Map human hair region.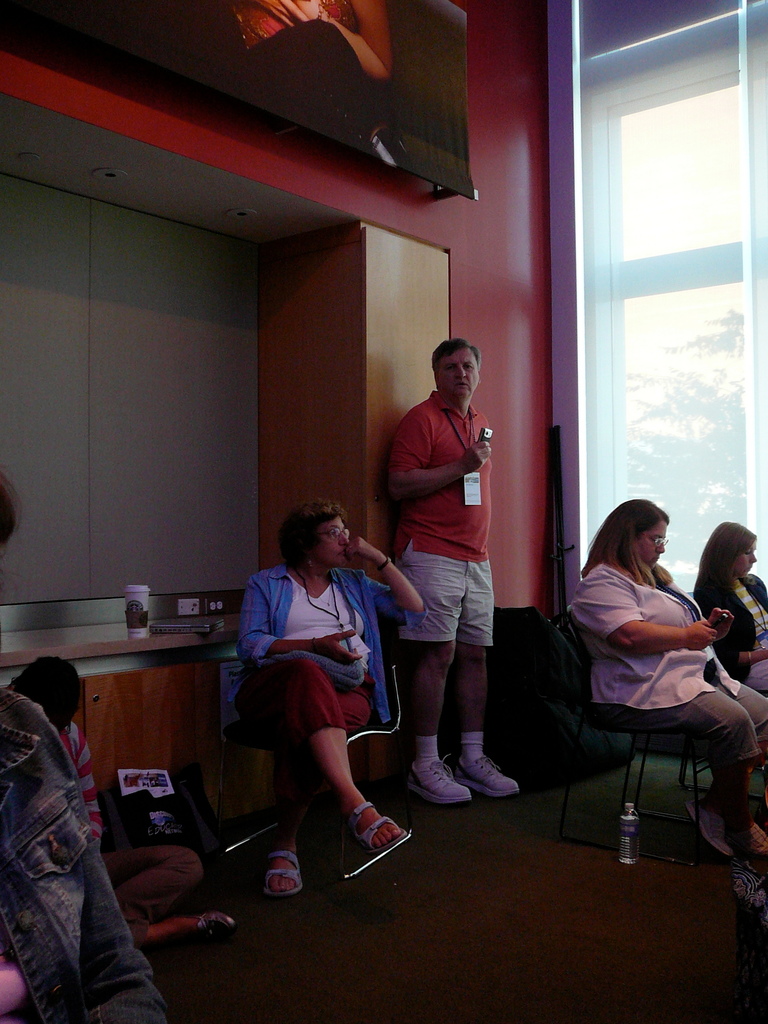
Mapped to [left=0, top=465, right=26, bottom=557].
